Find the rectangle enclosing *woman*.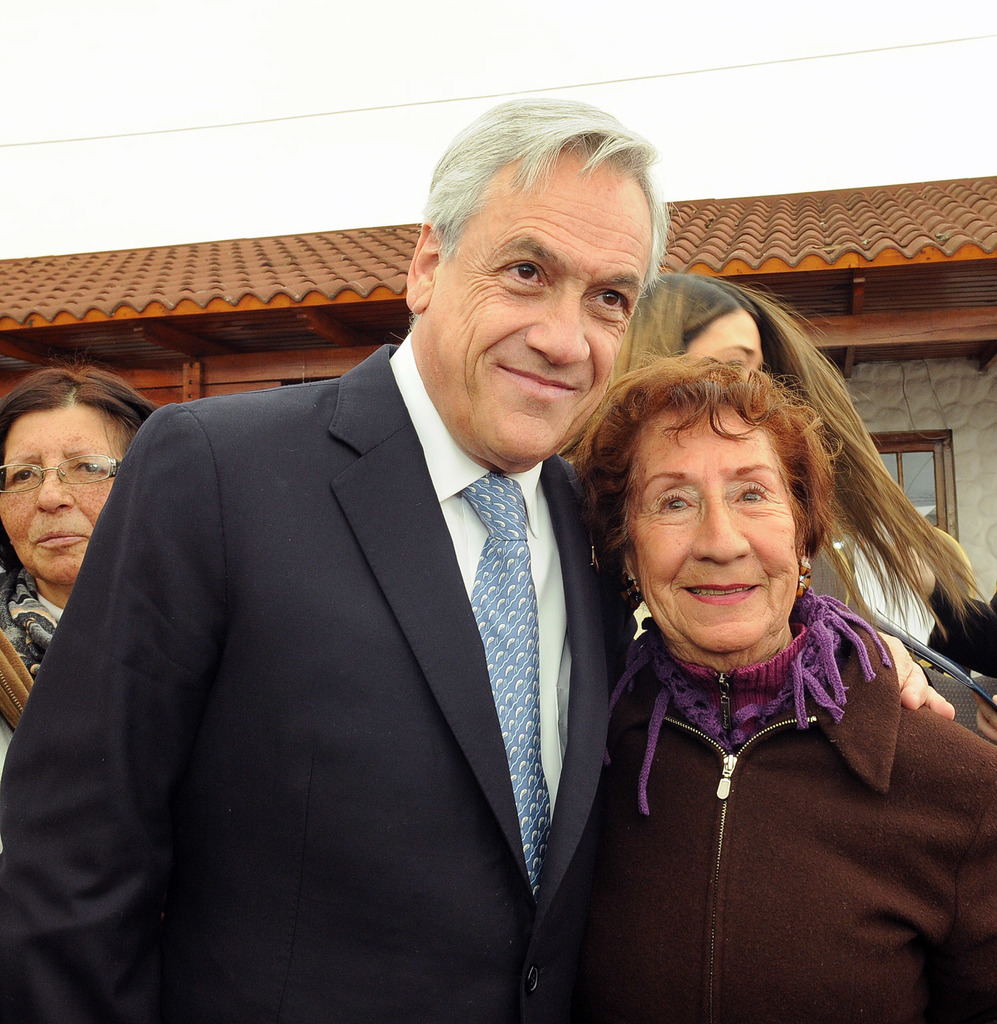
[566,352,996,1023].
